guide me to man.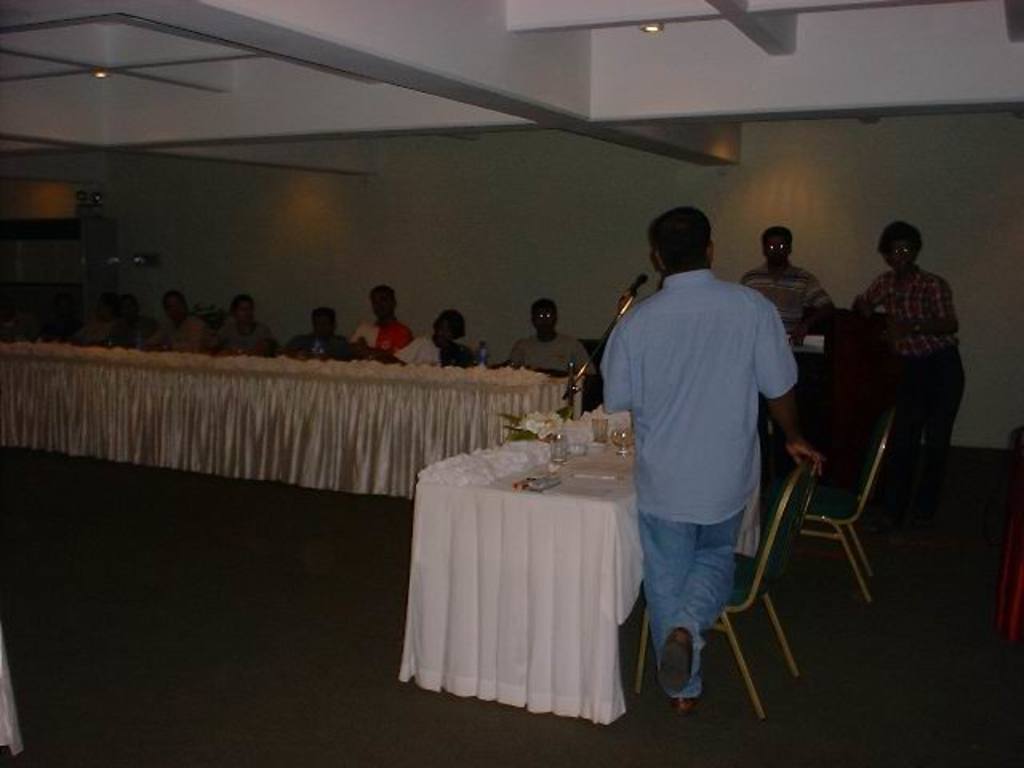
Guidance: l=598, t=186, r=811, b=718.
